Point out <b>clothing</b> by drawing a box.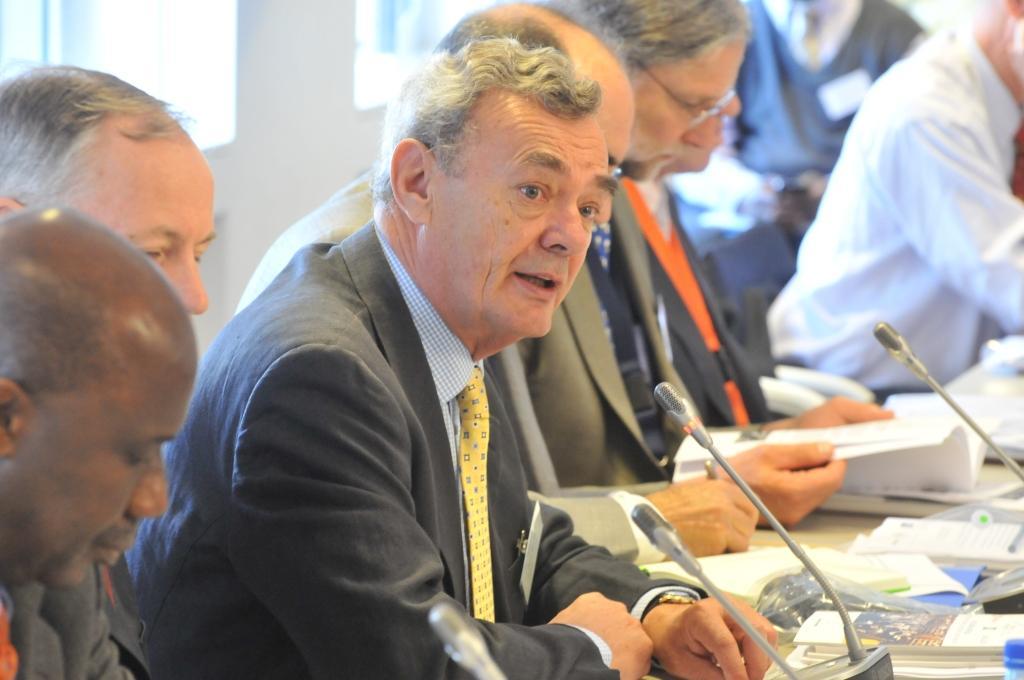
bbox=(0, 574, 115, 679).
